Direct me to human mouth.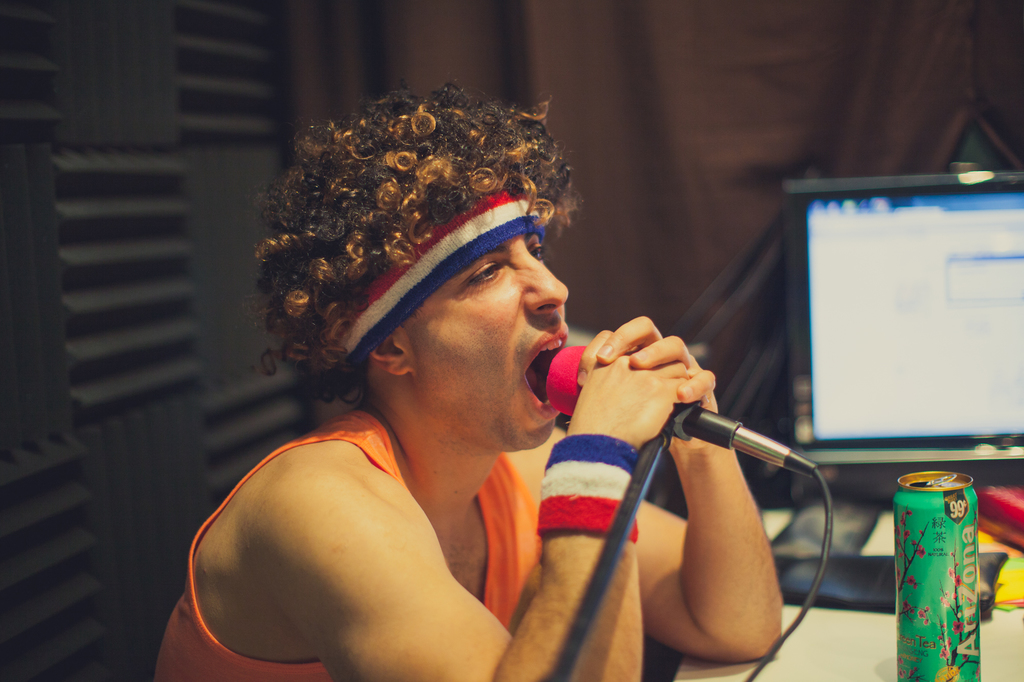
Direction: {"left": 518, "top": 318, "right": 573, "bottom": 427}.
